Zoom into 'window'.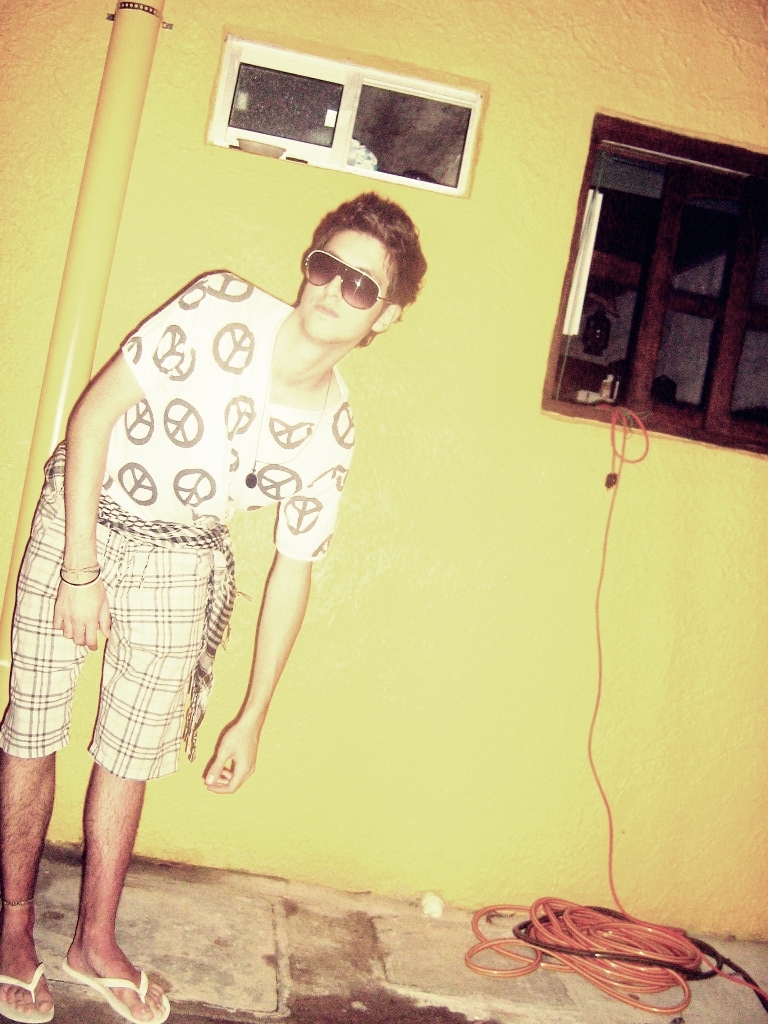
Zoom target: {"left": 190, "top": 38, "right": 494, "bottom": 165}.
